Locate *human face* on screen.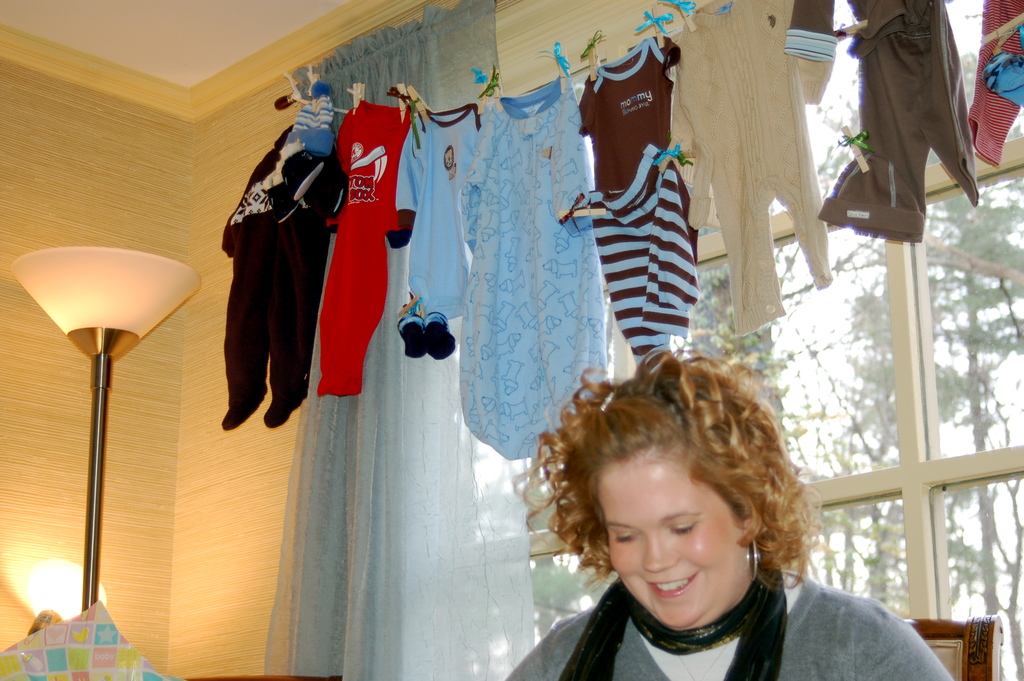
On screen at rect(598, 452, 742, 630).
